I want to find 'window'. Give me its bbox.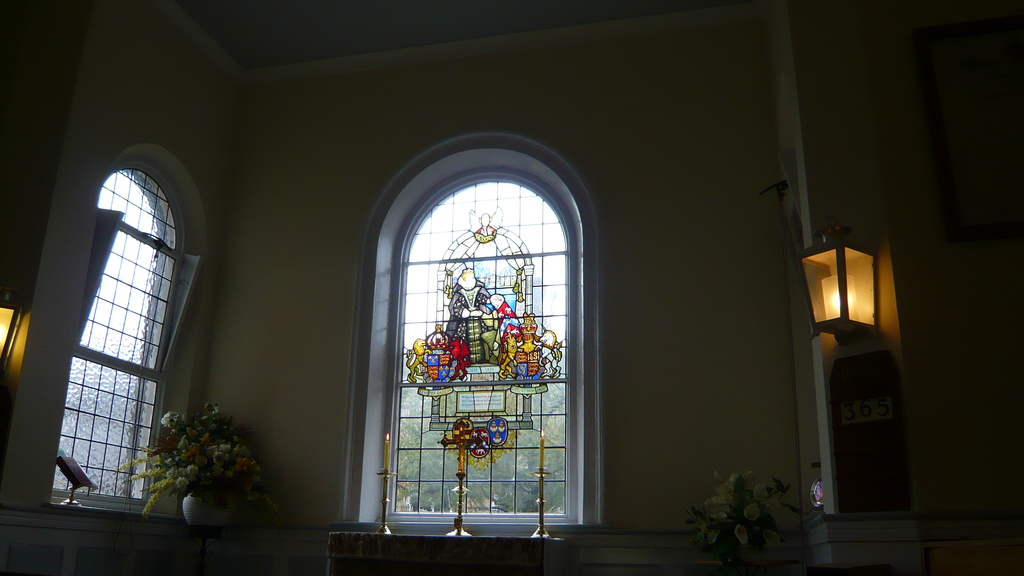
{"left": 341, "top": 129, "right": 600, "bottom": 530}.
